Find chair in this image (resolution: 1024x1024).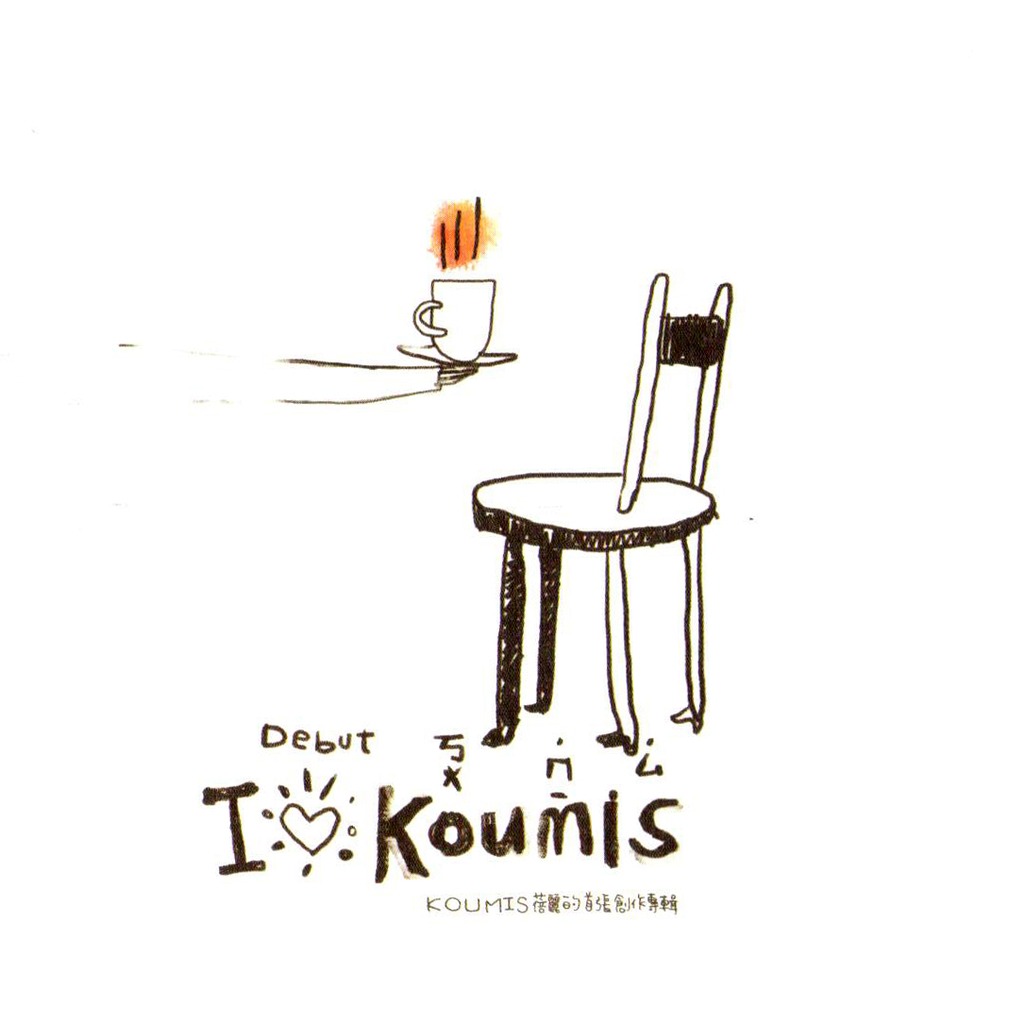
detection(453, 272, 768, 772).
